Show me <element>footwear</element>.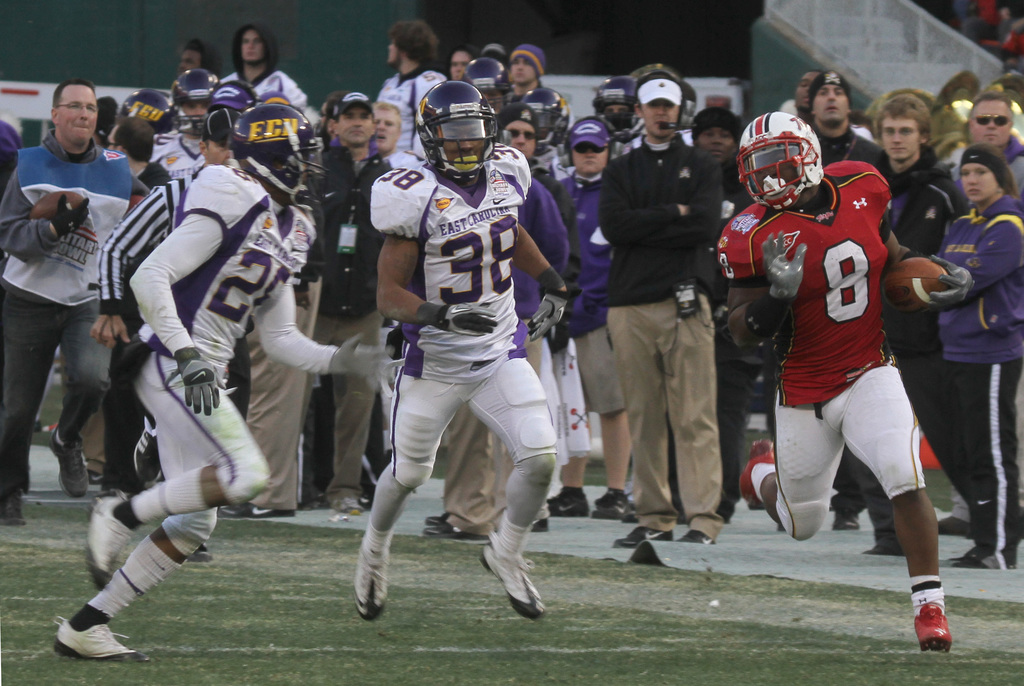
<element>footwear</element> is here: Rect(592, 491, 634, 519).
